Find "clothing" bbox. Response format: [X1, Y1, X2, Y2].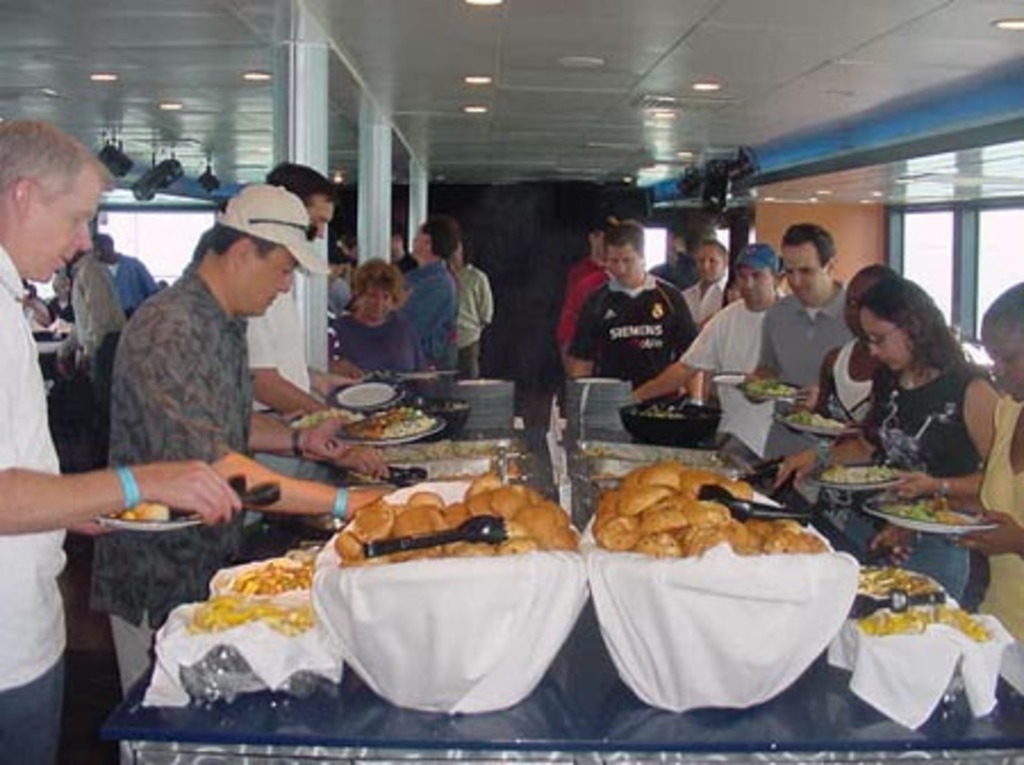
[0, 244, 68, 763].
